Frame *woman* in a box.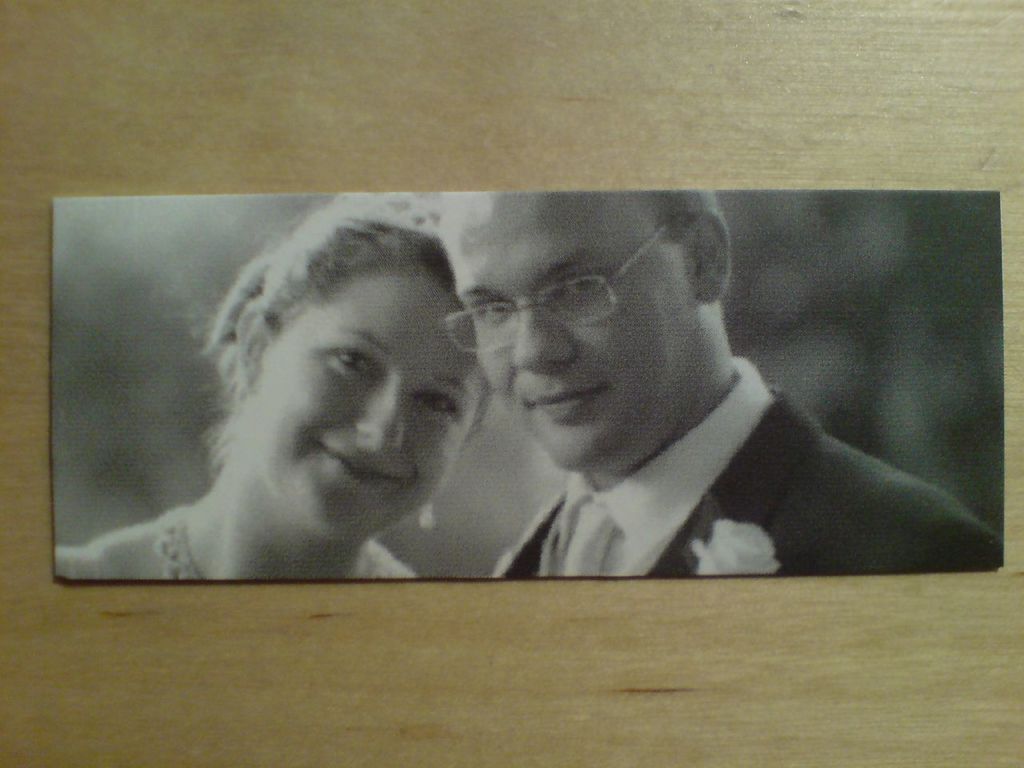
{"left": 95, "top": 210, "right": 543, "bottom": 568}.
